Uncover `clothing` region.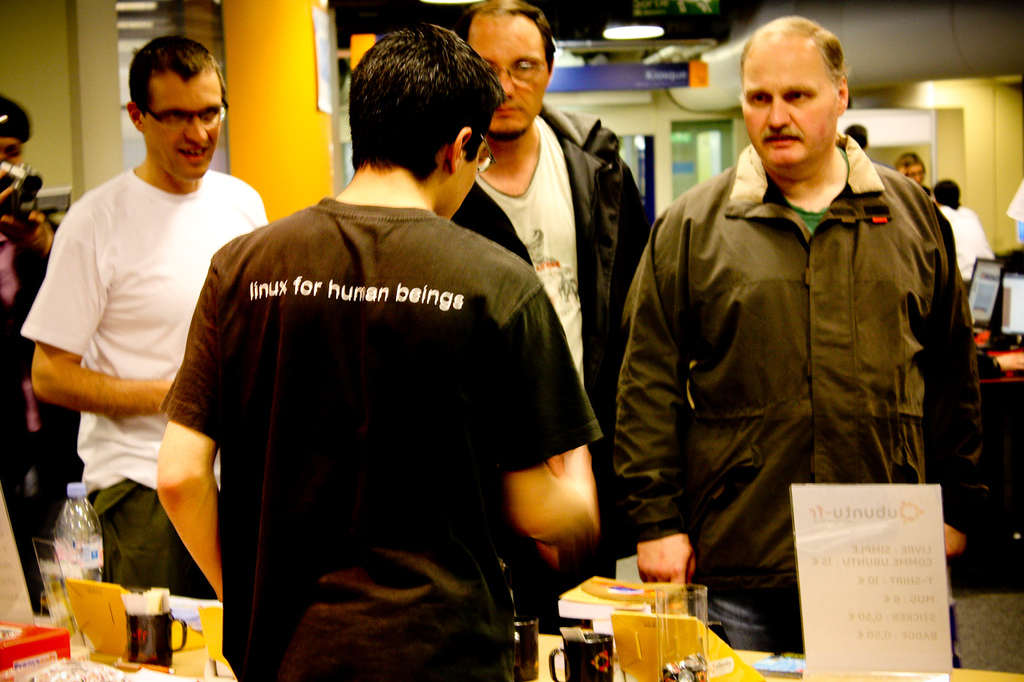
Uncovered: (x1=941, y1=202, x2=995, y2=280).
